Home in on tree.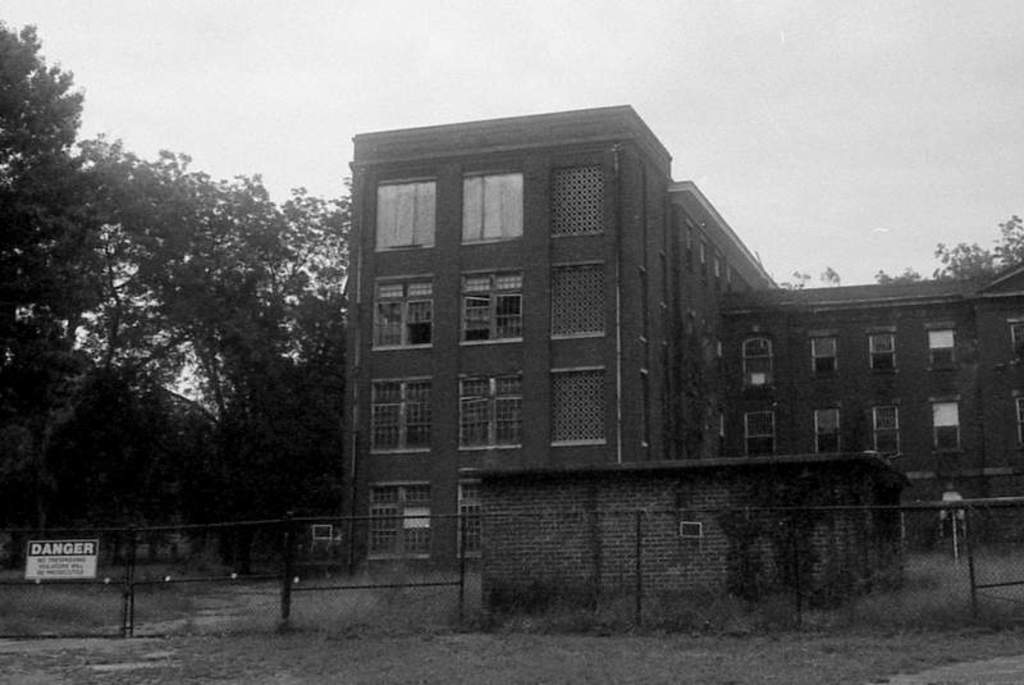
Homed in at (x1=764, y1=218, x2=1023, y2=287).
